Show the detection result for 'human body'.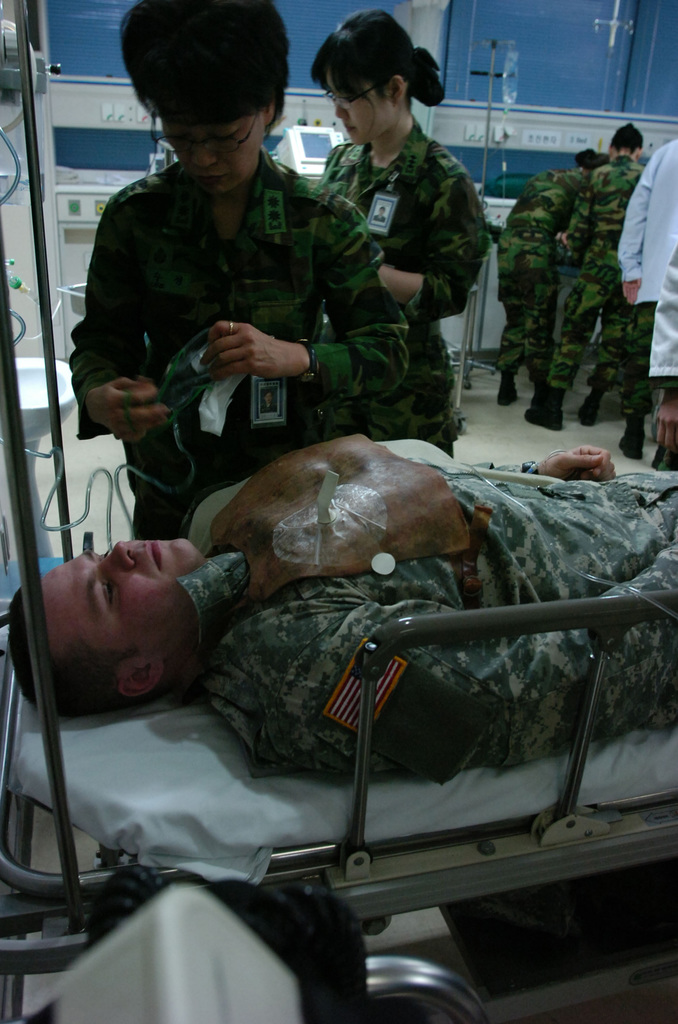
detection(516, 123, 646, 433).
